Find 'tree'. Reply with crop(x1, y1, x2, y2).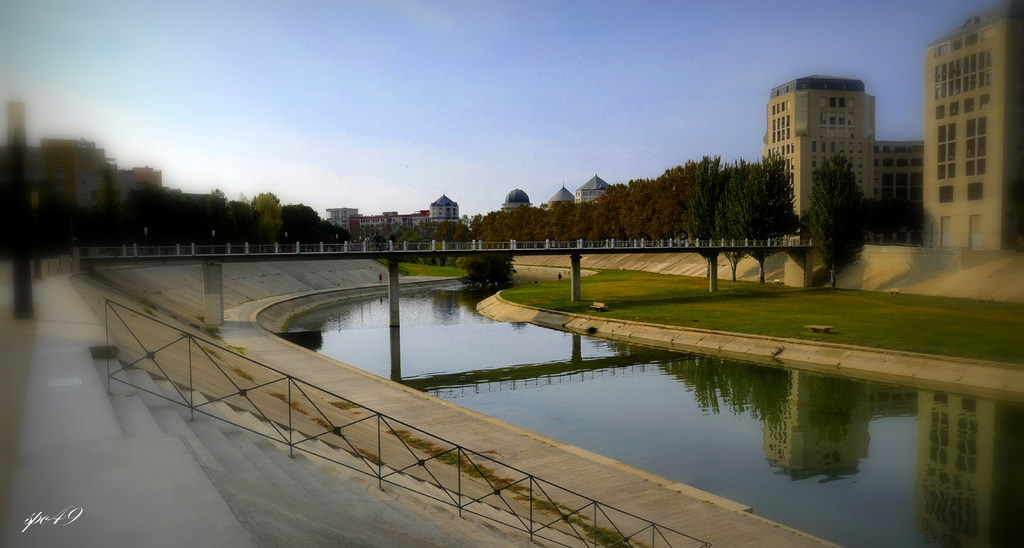
crop(456, 200, 548, 247).
